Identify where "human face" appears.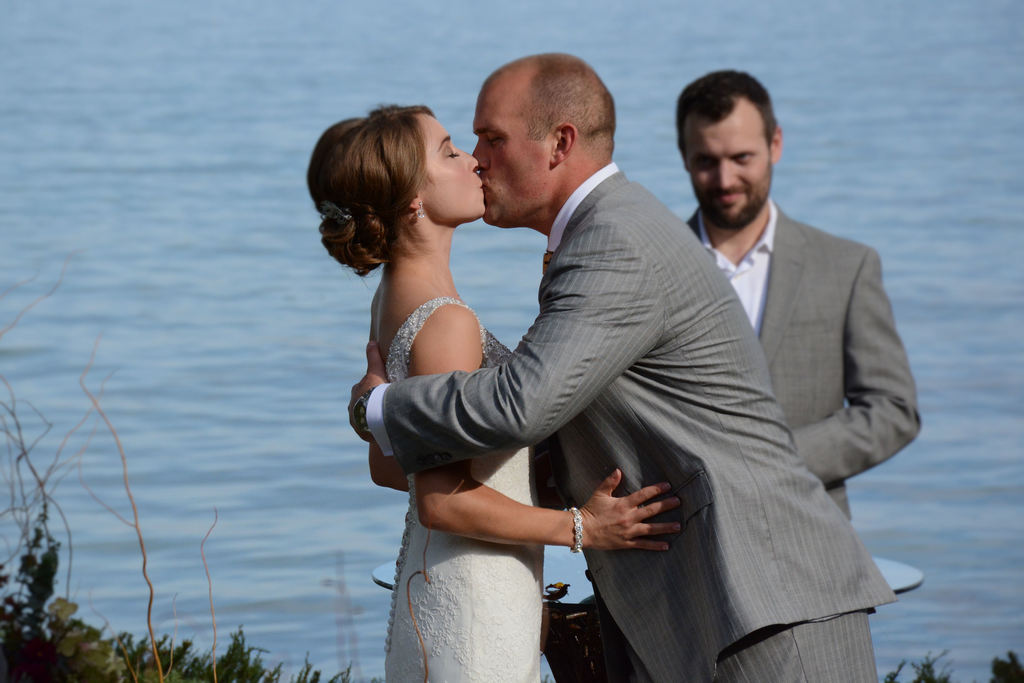
Appears at [left=414, top=107, right=483, bottom=226].
